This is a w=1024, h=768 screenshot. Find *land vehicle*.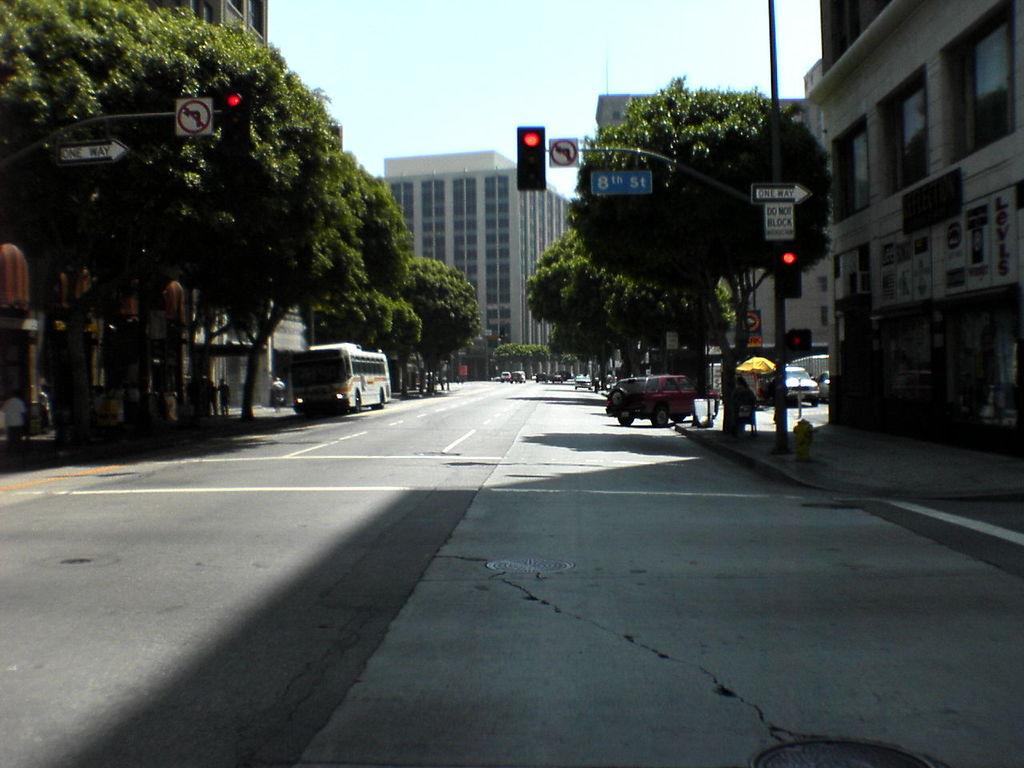
Bounding box: rect(517, 374, 521, 378).
